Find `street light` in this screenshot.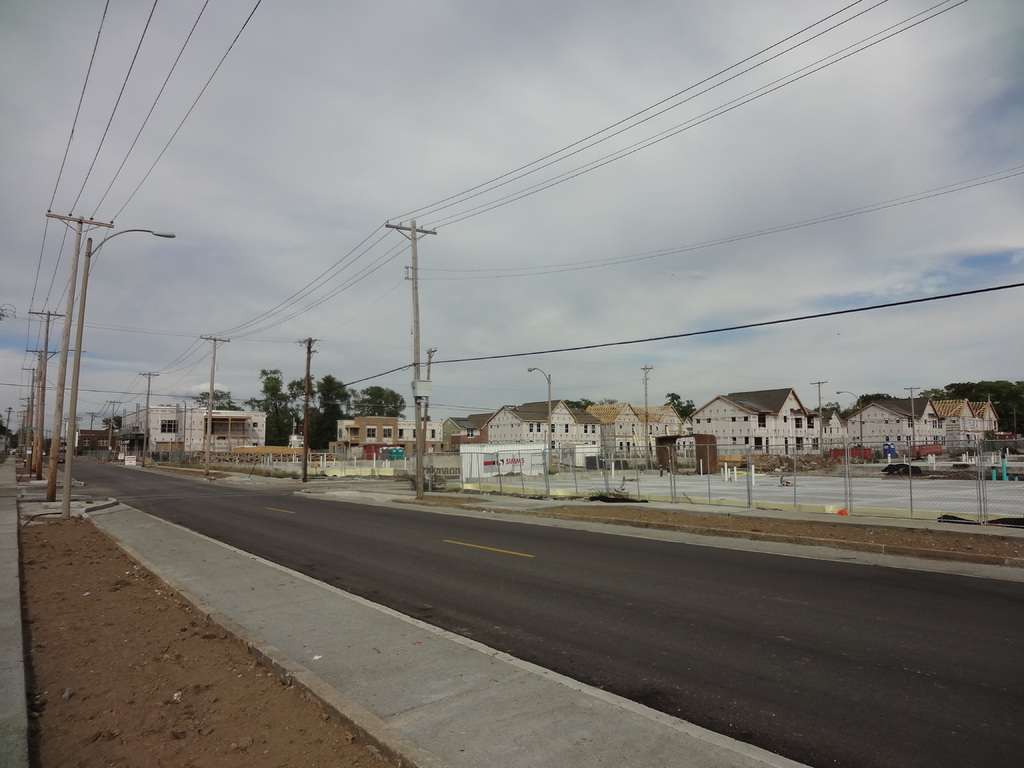
The bounding box for `street light` is l=993, t=399, r=1014, b=435.
